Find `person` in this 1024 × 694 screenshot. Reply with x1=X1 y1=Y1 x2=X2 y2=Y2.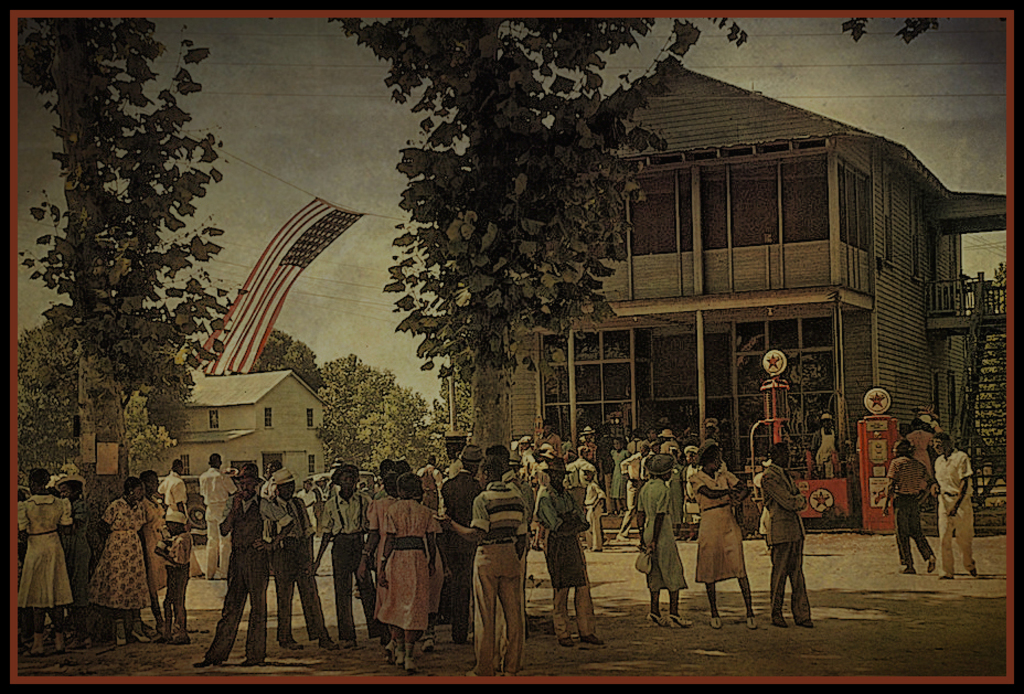
x1=302 y1=476 x2=321 y2=548.
